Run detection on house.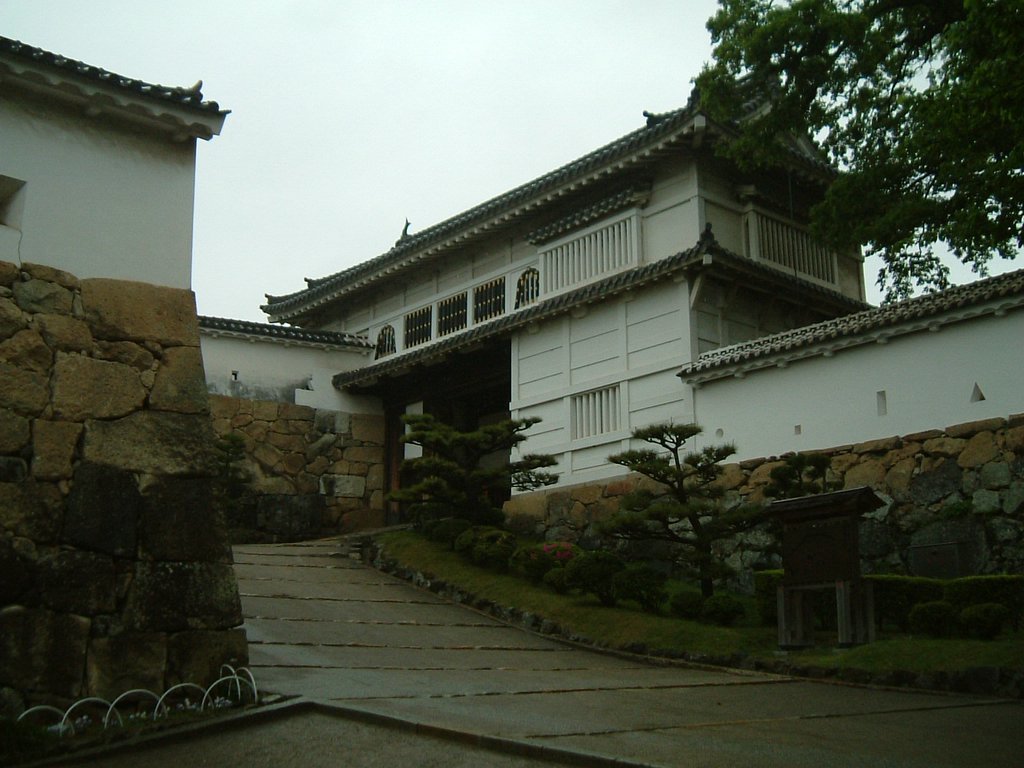
Result: x1=0, y1=31, x2=228, y2=738.
